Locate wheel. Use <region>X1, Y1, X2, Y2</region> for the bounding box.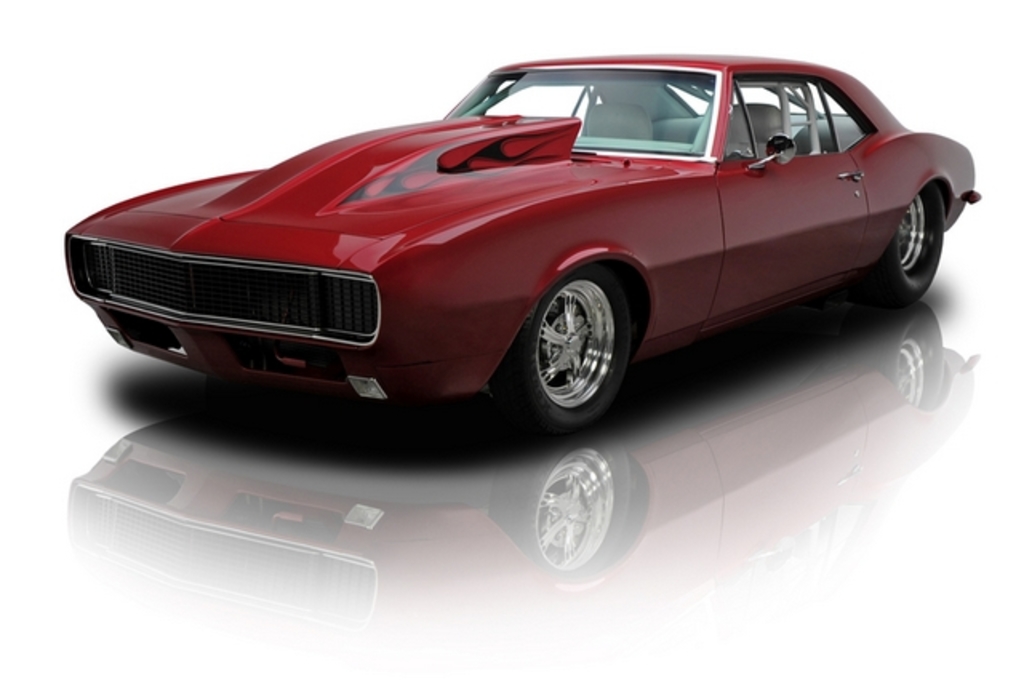
<region>874, 187, 947, 310</region>.
